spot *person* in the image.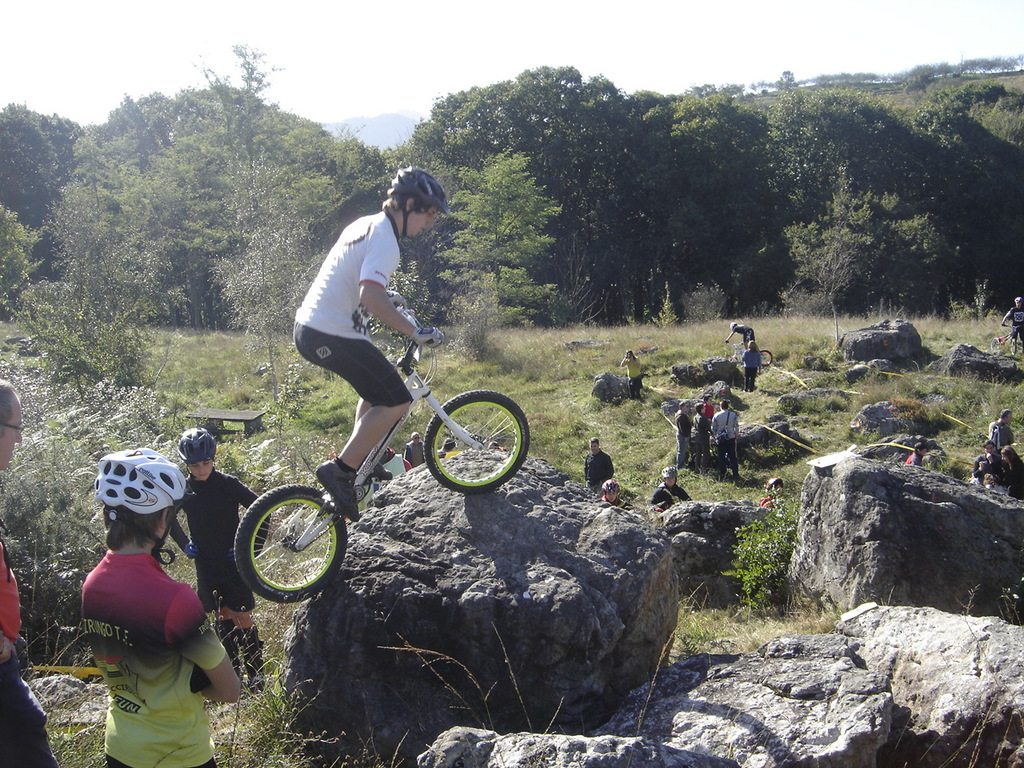
*person* found at crop(726, 320, 754, 354).
